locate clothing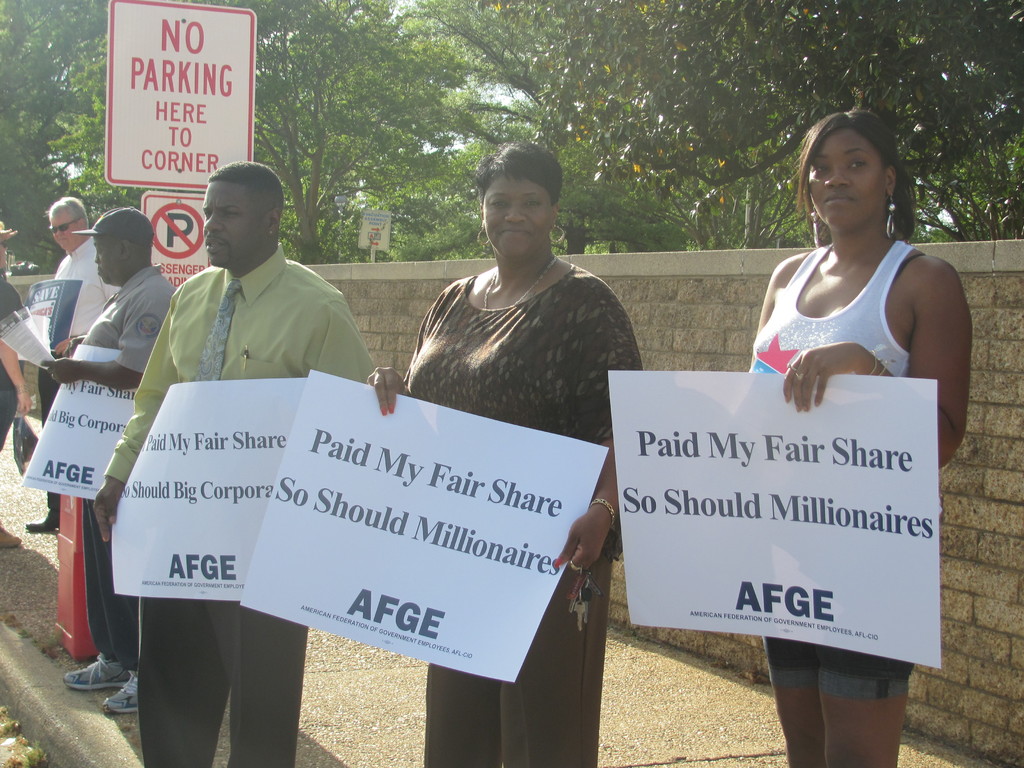
<bbox>56, 243, 113, 351</bbox>
